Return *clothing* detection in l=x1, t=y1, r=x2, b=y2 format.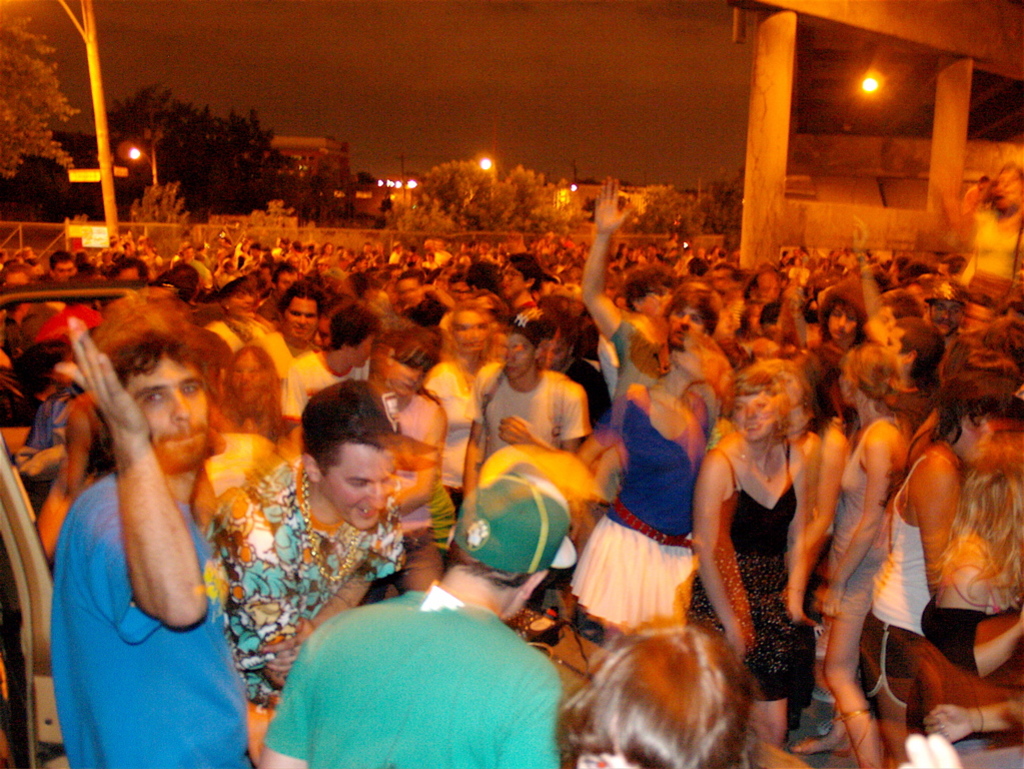
l=785, t=268, r=809, b=285.
